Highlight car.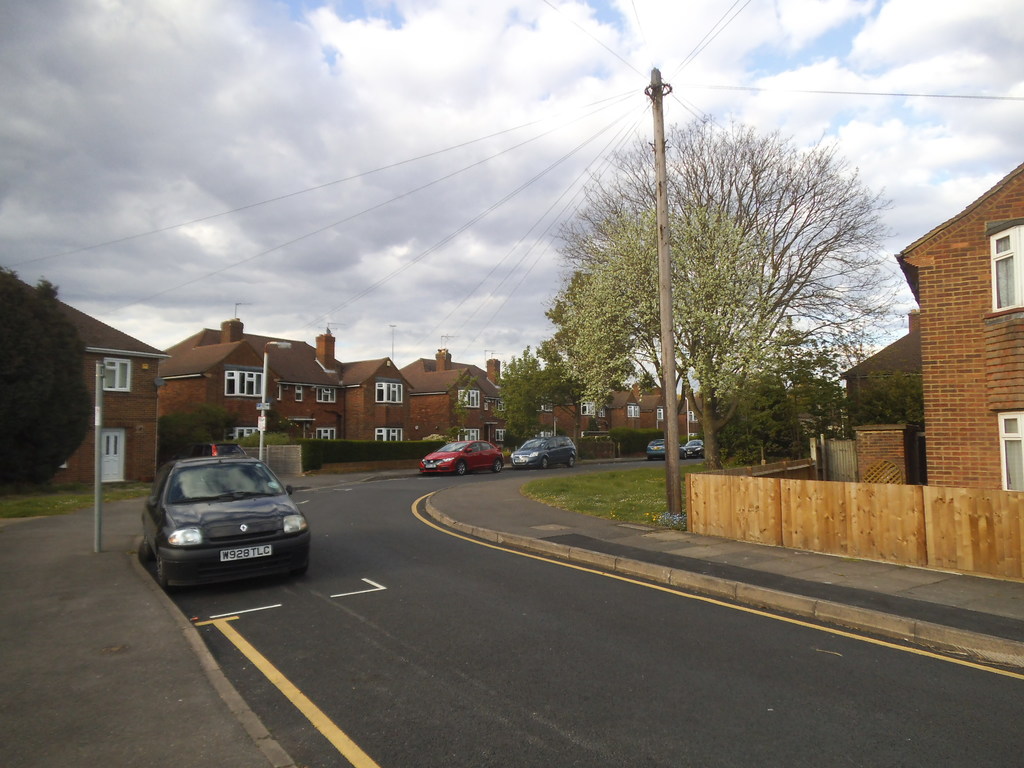
Highlighted region: 419,440,506,477.
